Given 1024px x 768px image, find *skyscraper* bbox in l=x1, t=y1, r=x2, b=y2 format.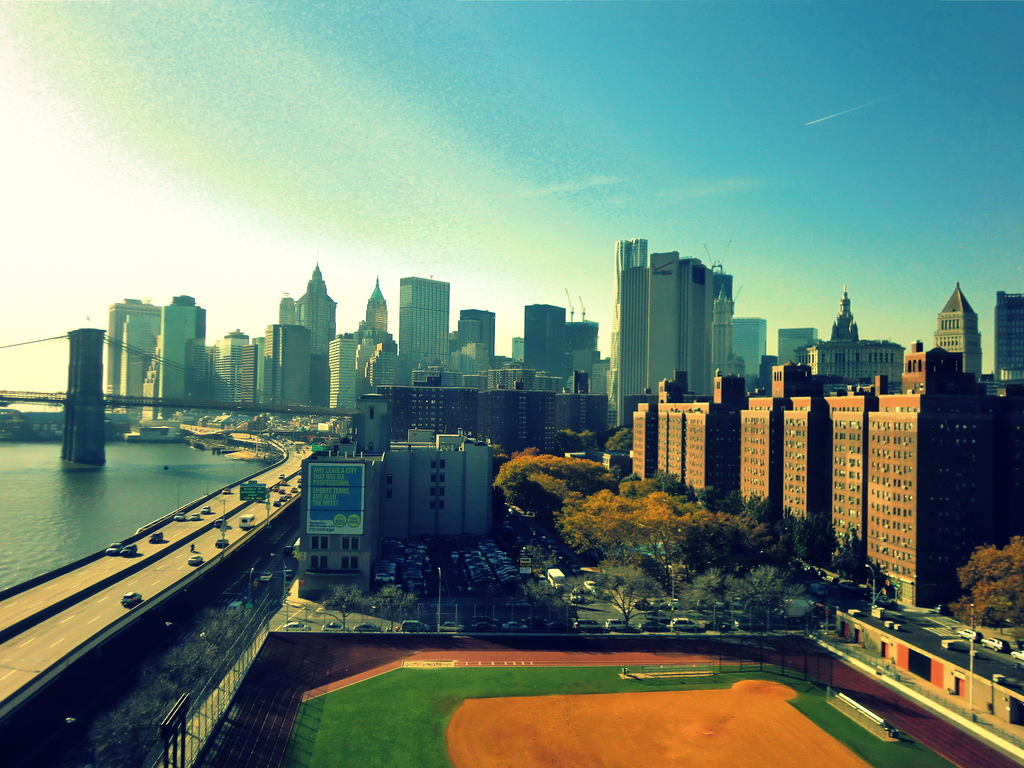
l=160, t=295, r=207, b=403.
